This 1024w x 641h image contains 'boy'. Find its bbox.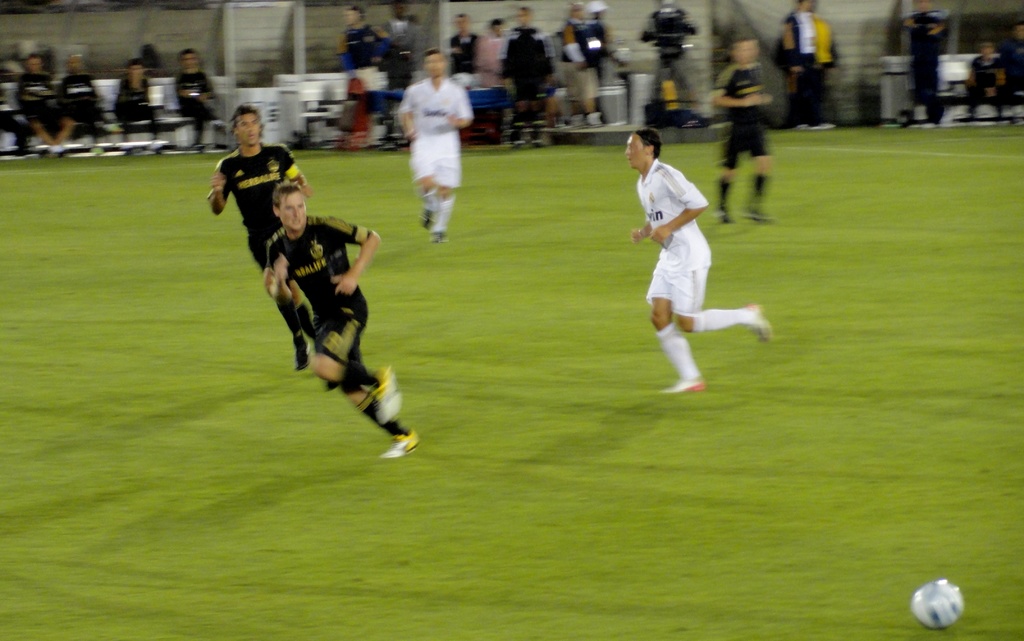
pyautogui.locateOnScreen(396, 53, 474, 243).
